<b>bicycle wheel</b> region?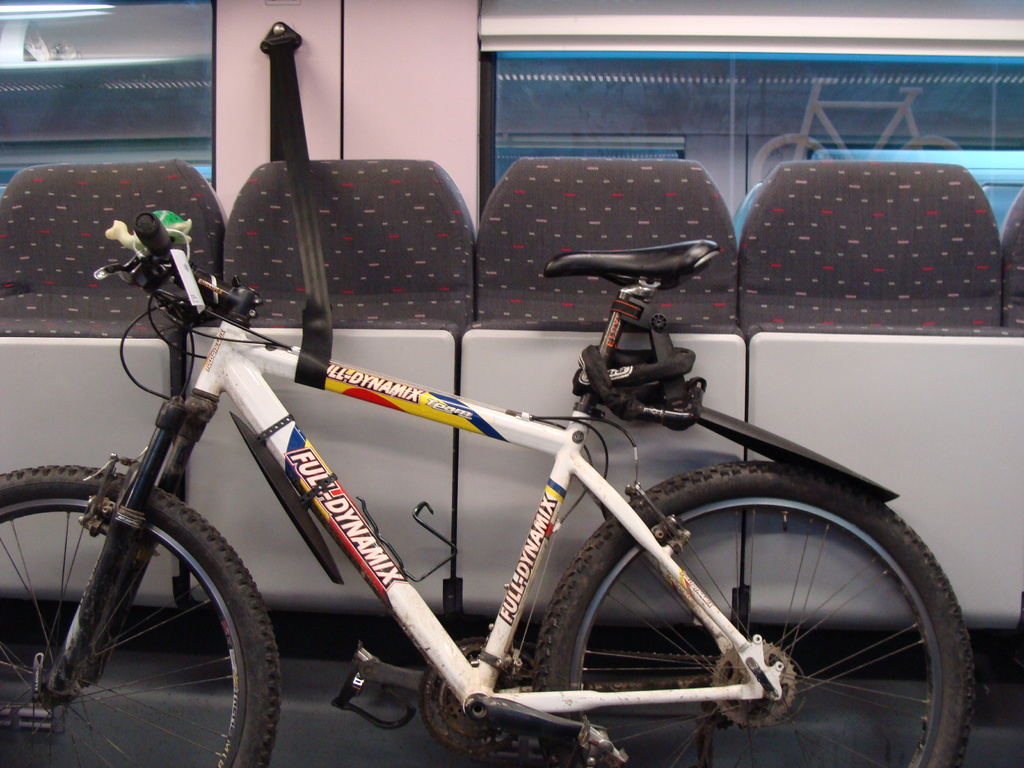
l=5, t=473, r=273, b=749
